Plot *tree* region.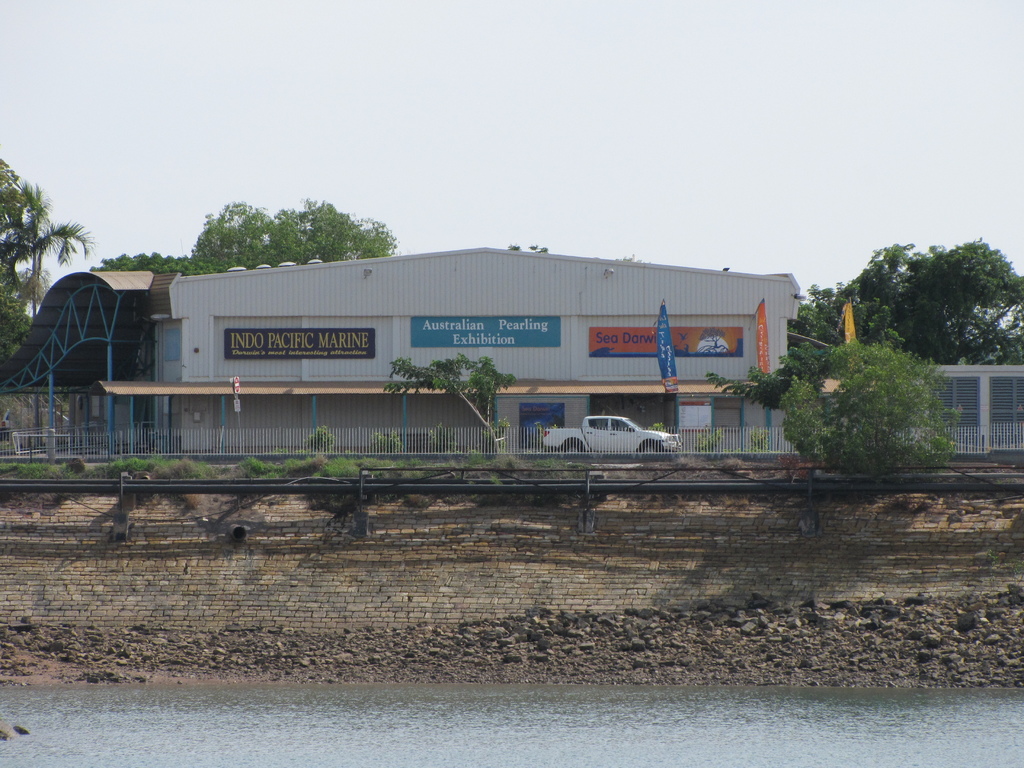
Plotted at Rect(788, 241, 1023, 364).
